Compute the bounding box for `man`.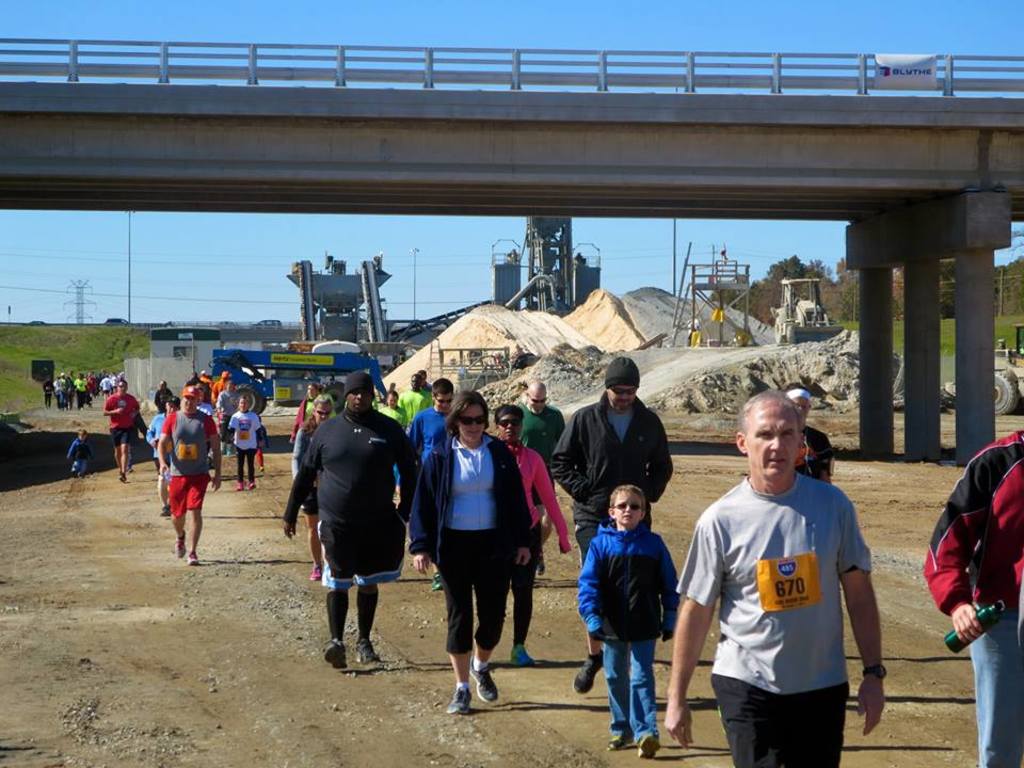
676, 395, 887, 765.
